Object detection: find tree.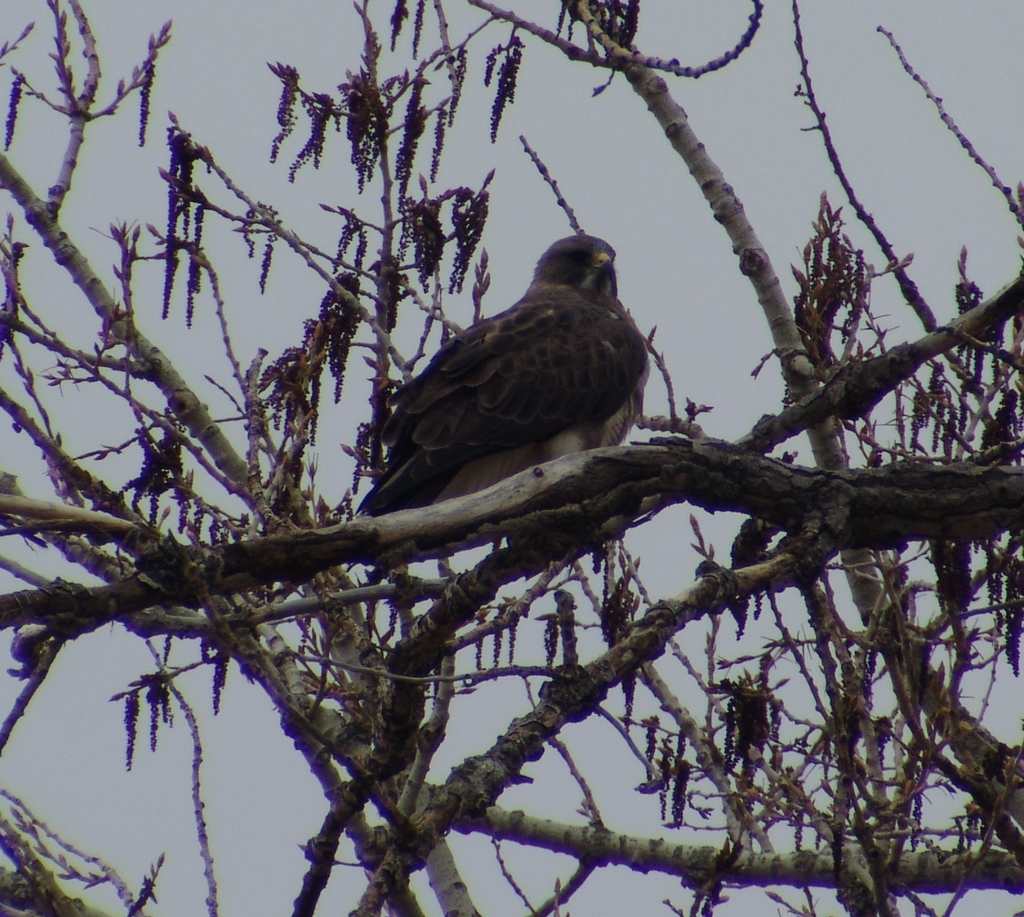
rect(0, 0, 1023, 916).
